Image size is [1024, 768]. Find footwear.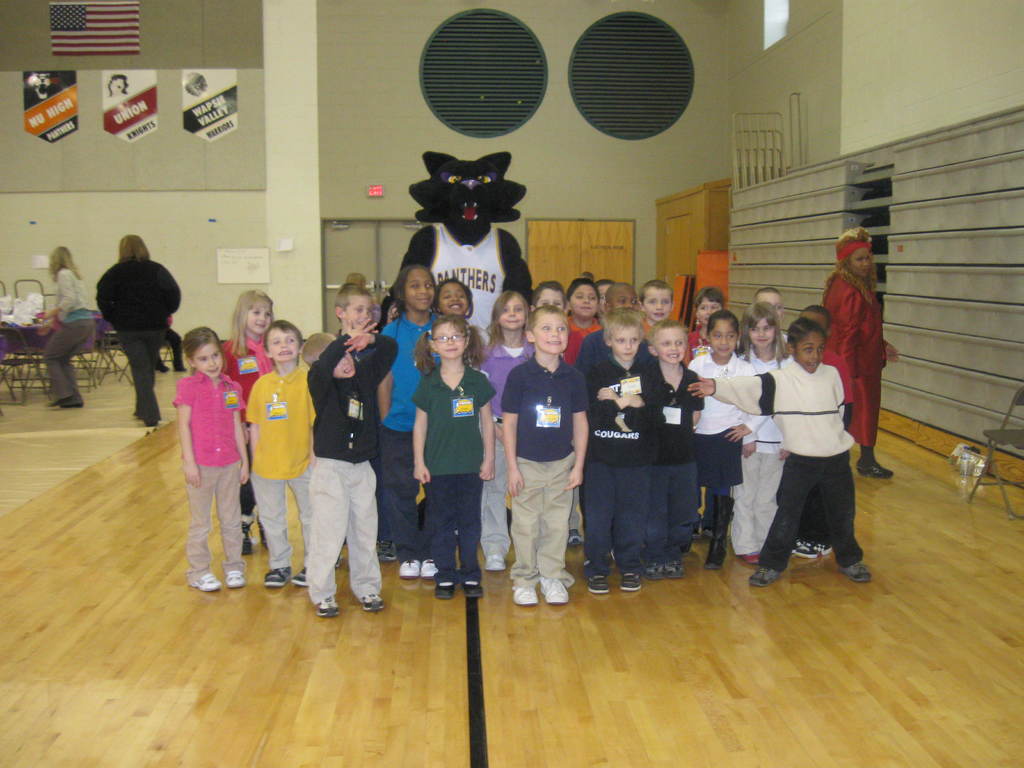
x1=644, y1=568, x2=664, y2=581.
